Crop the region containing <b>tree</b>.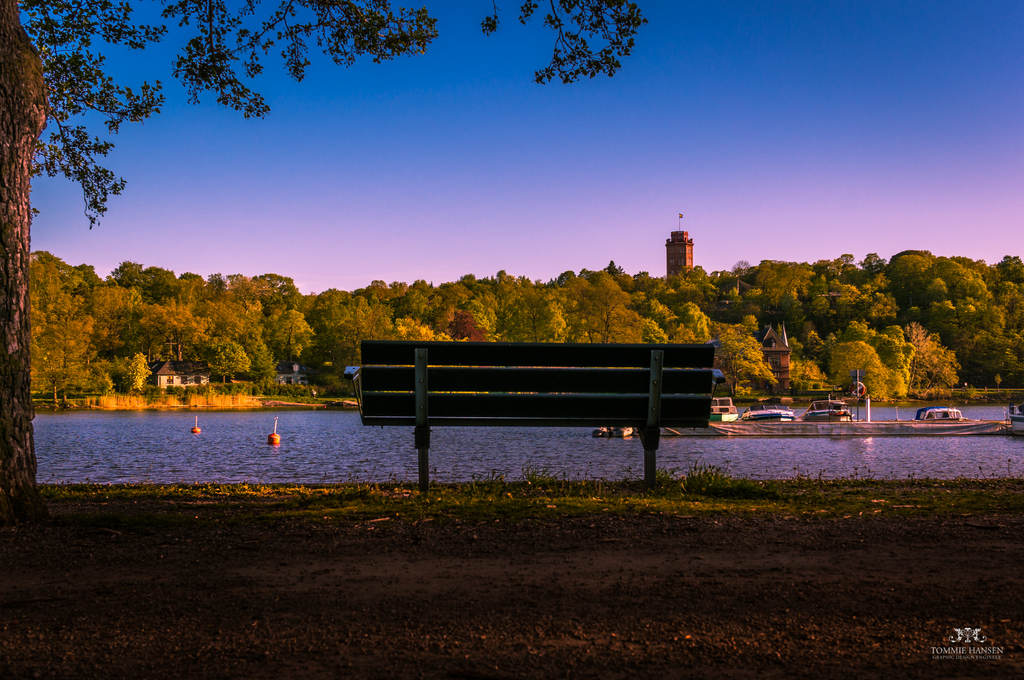
Crop region: [557,278,635,346].
